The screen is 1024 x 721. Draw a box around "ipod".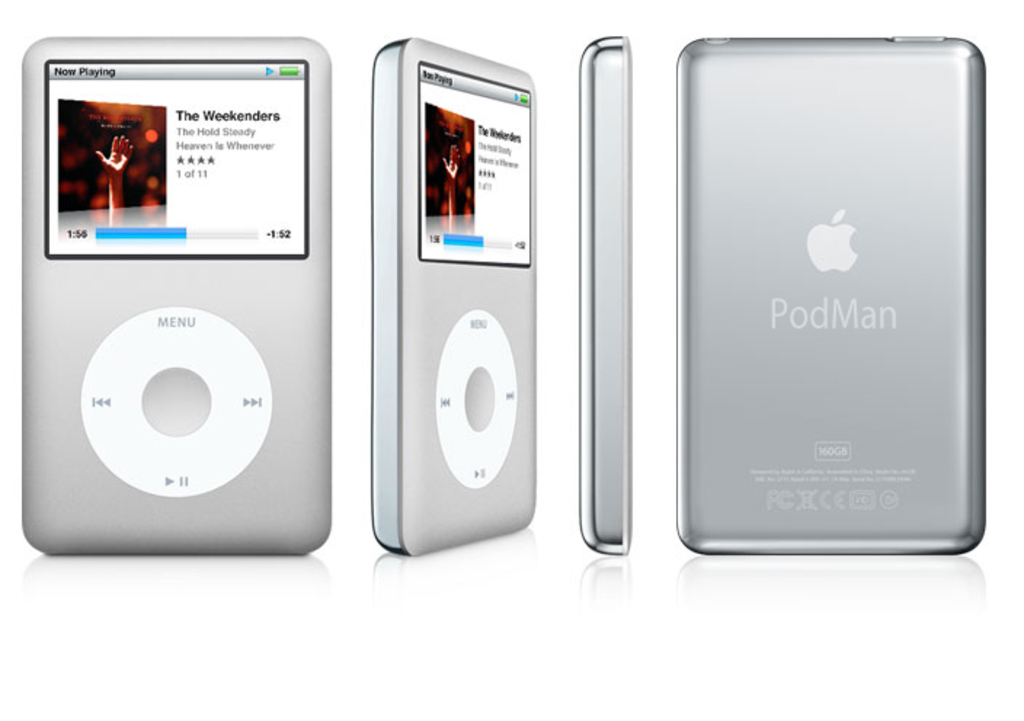
locate(365, 32, 535, 555).
